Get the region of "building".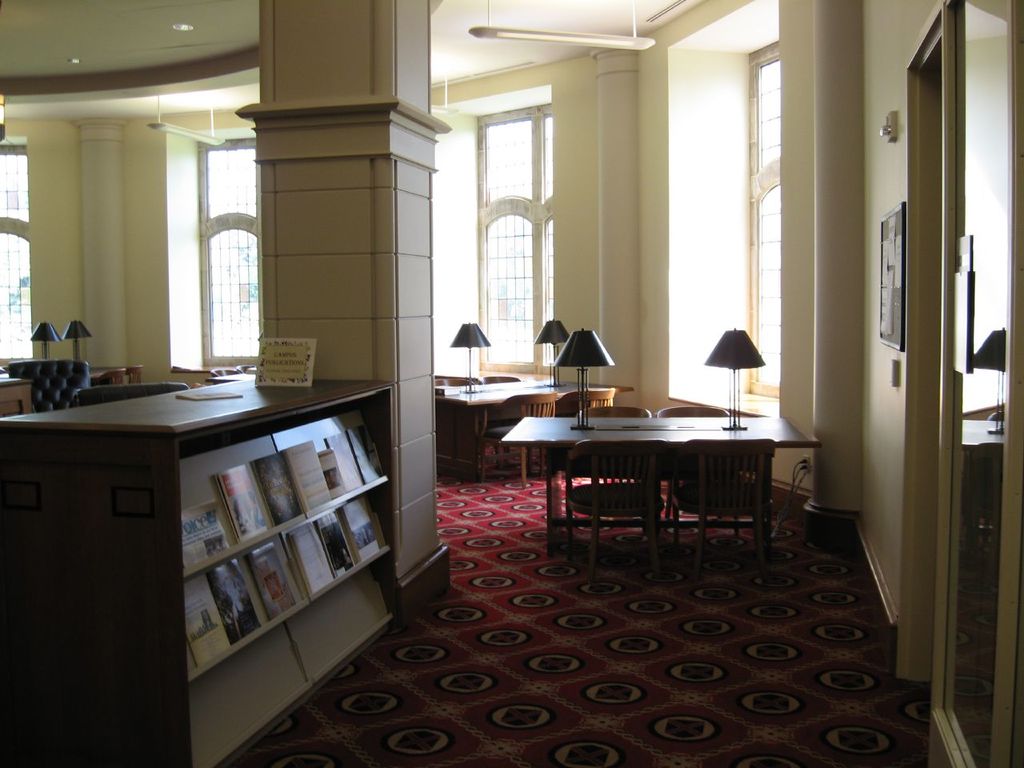
[0,0,1023,767].
